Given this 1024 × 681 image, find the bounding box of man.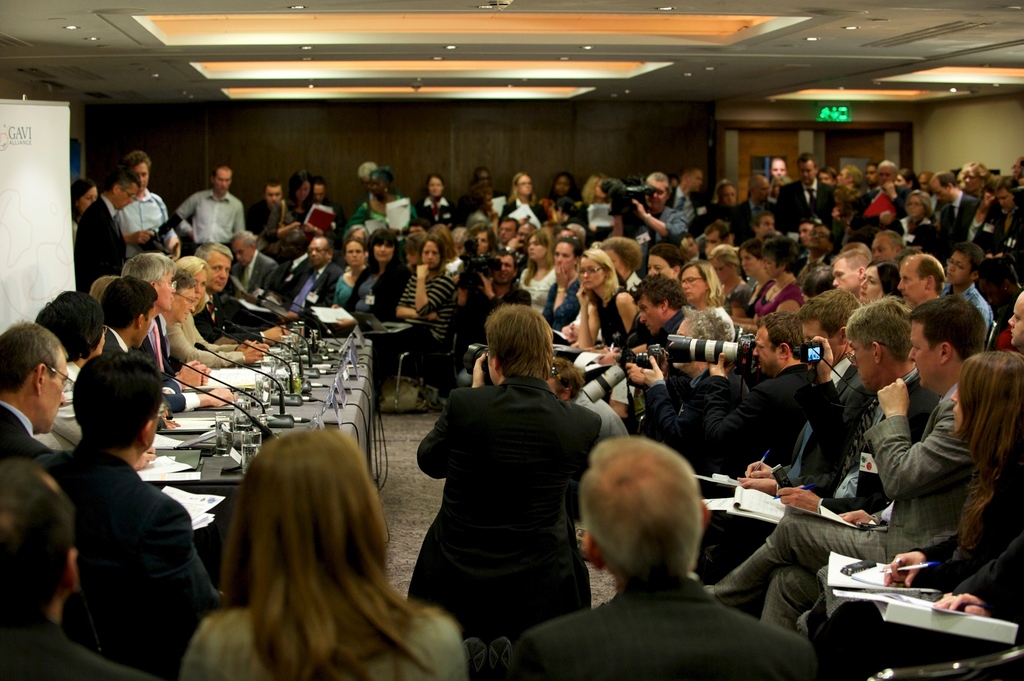
x1=124, y1=140, x2=184, y2=248.
